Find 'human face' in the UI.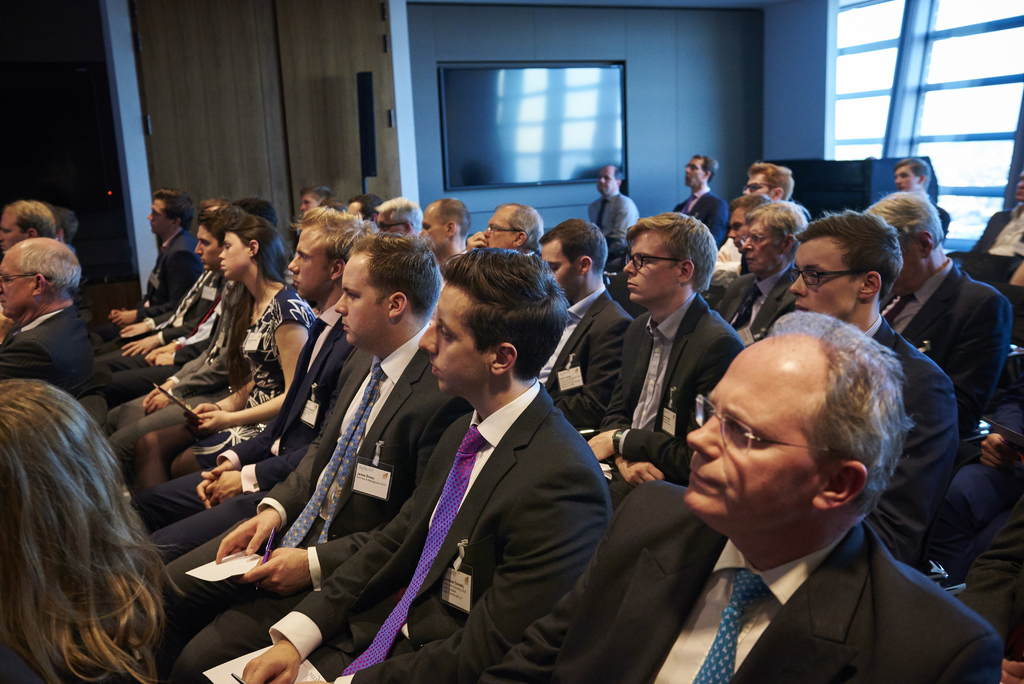
UI element at Rect(894, 167, 919, 190).
